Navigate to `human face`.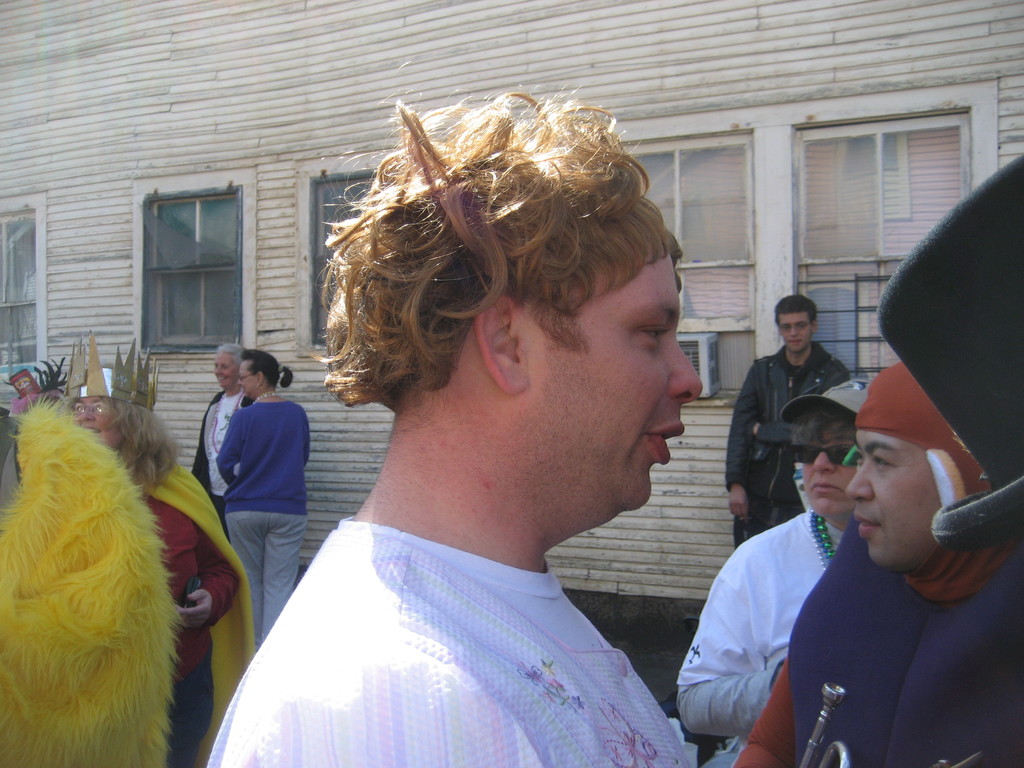
Navigation target: (x1=846, y1=428, x2=939, y2=572).
